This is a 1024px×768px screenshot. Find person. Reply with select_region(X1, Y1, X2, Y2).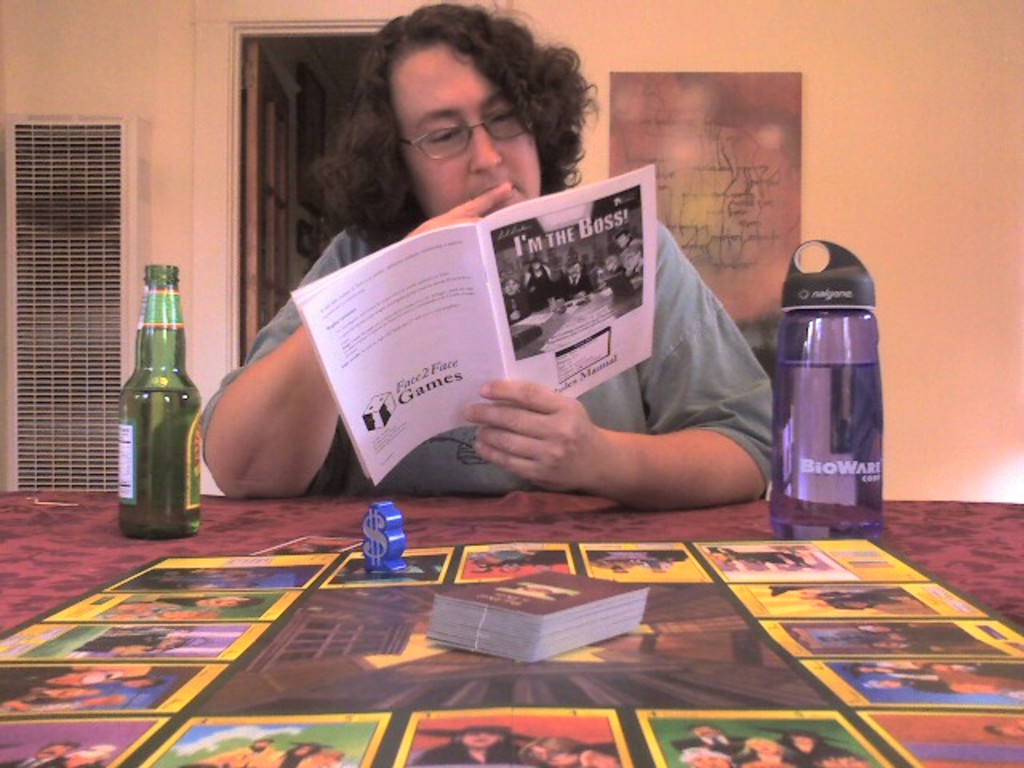
select_region(712, 544, 829, 570).
